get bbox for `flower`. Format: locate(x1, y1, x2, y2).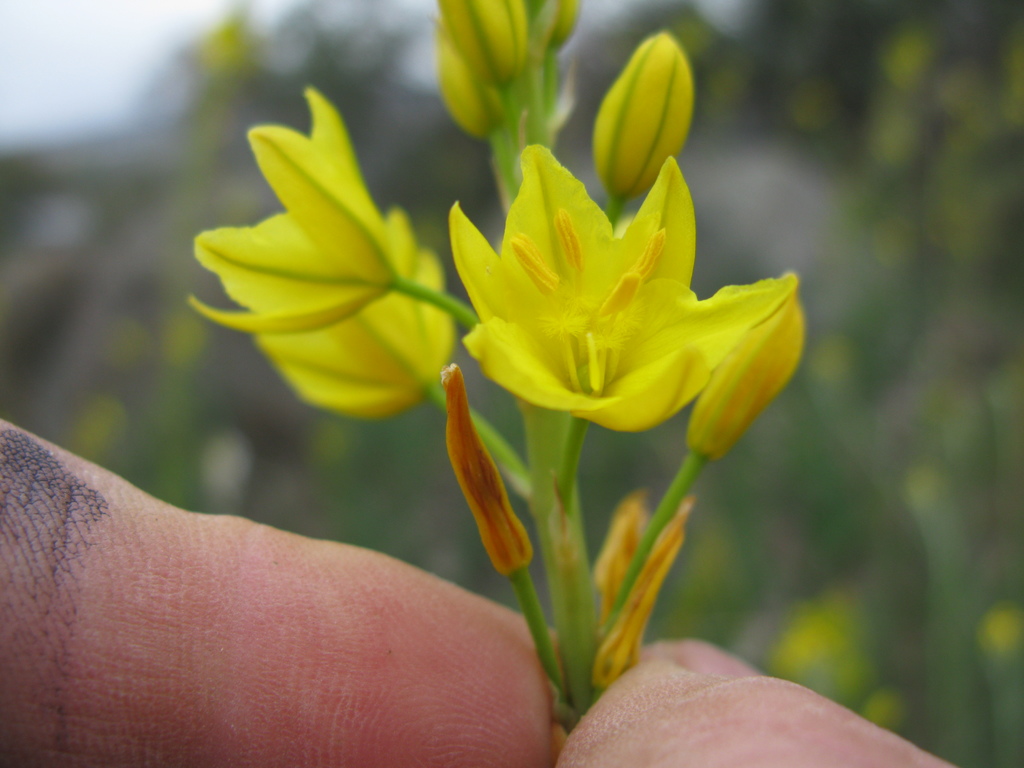
locate(428, 125, 815, 467).
